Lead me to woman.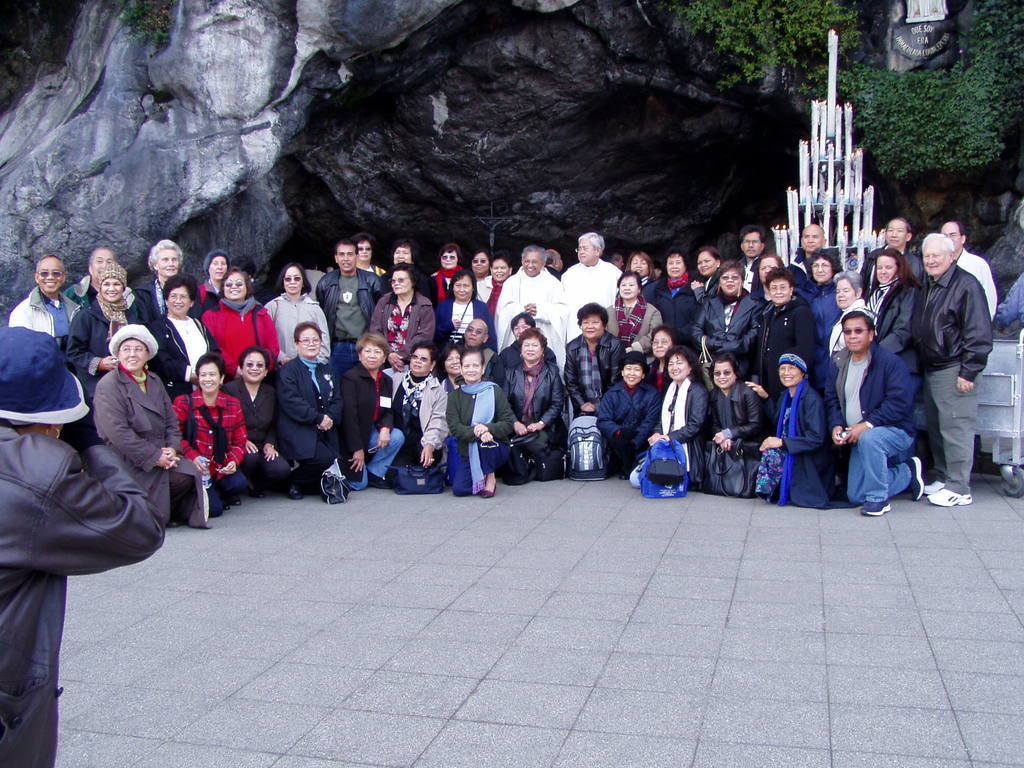
Lead to (683, 239, 730, 310).
